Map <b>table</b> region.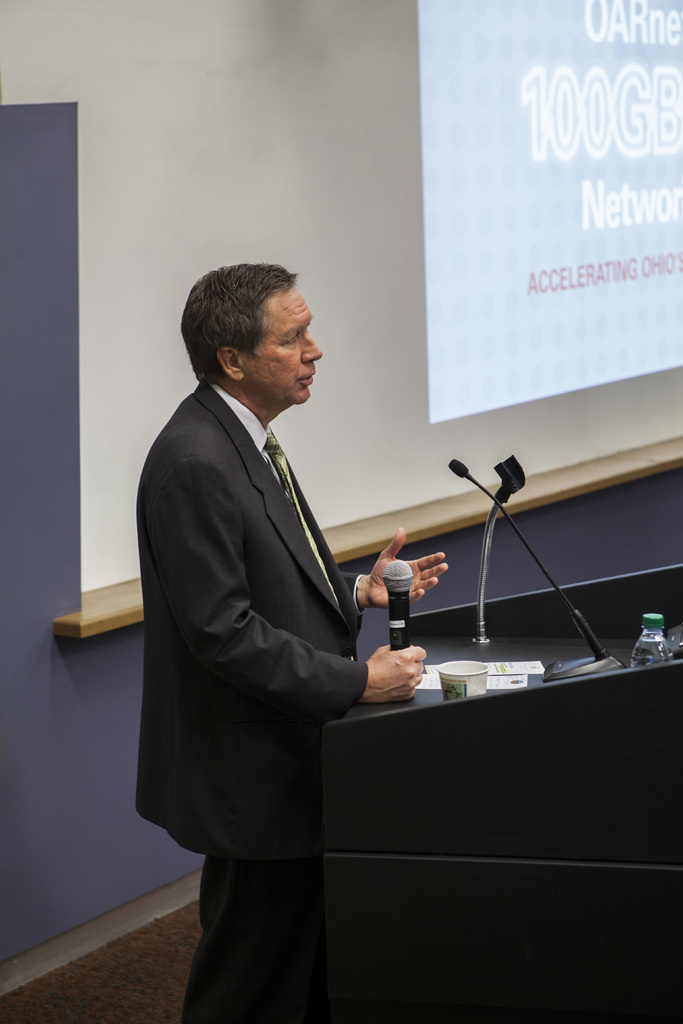
Mapped to select_region(285, 630, 650, 1018).
